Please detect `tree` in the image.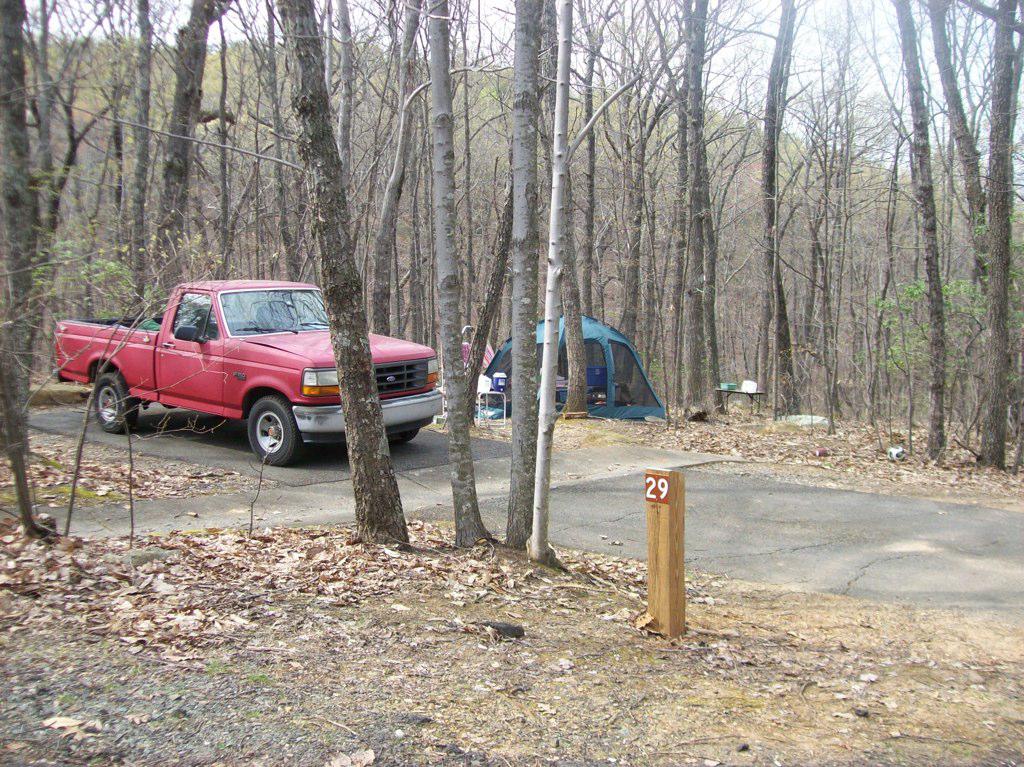
912, 0, 986, 468.
